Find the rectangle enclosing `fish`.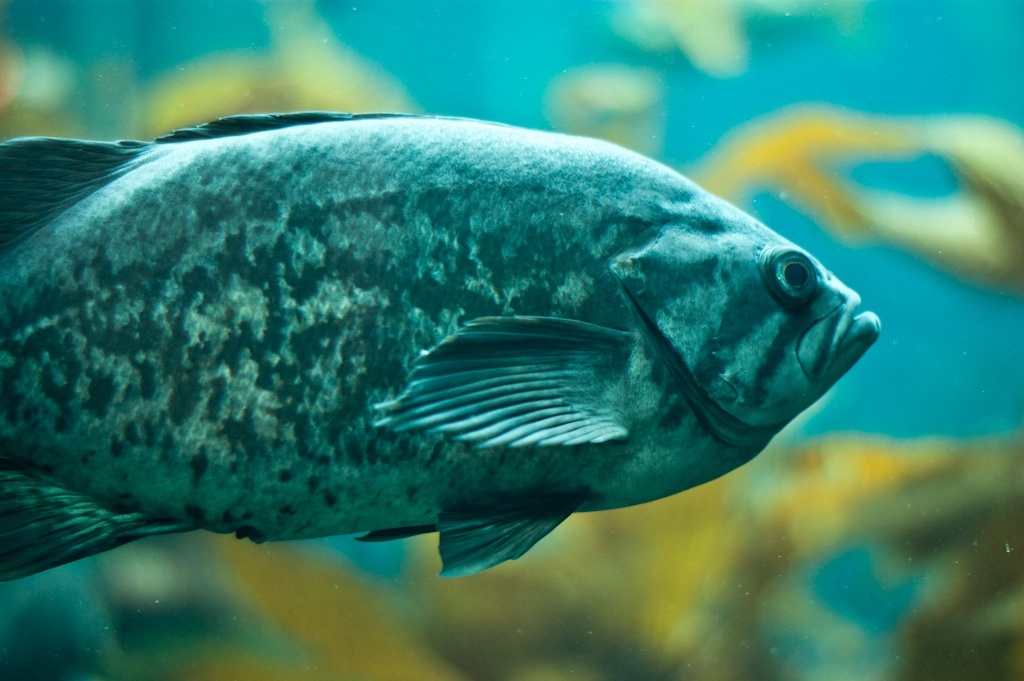
[x1=0, y1=93, x2=875, y2=624].
